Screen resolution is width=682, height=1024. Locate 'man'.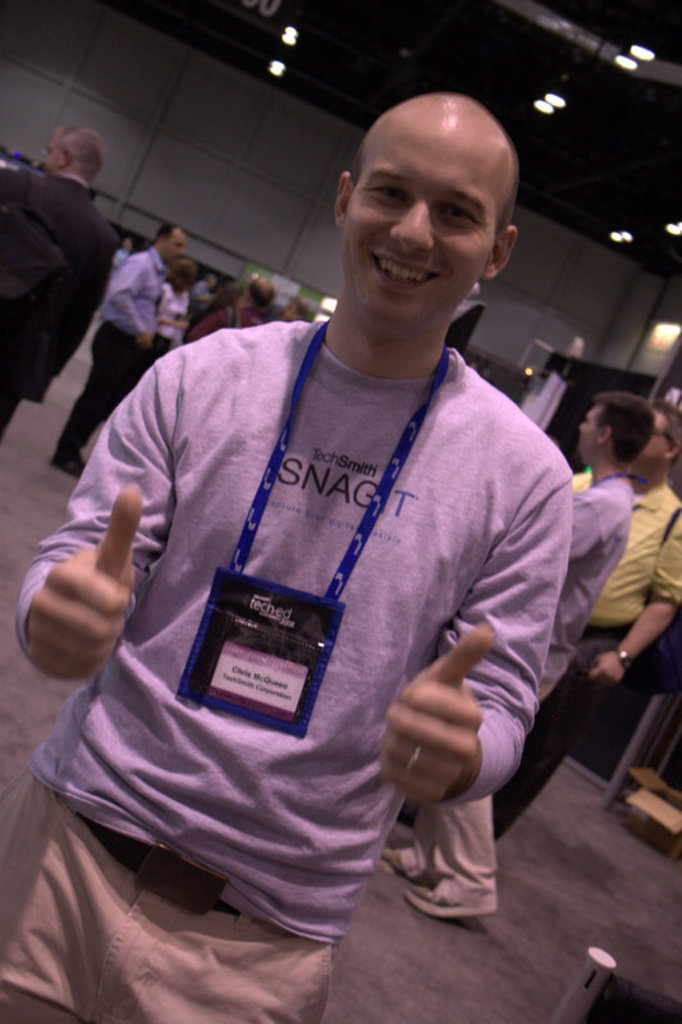
{"x1": 494, "y1": 381, "x2": 677, "y2": 835}.
